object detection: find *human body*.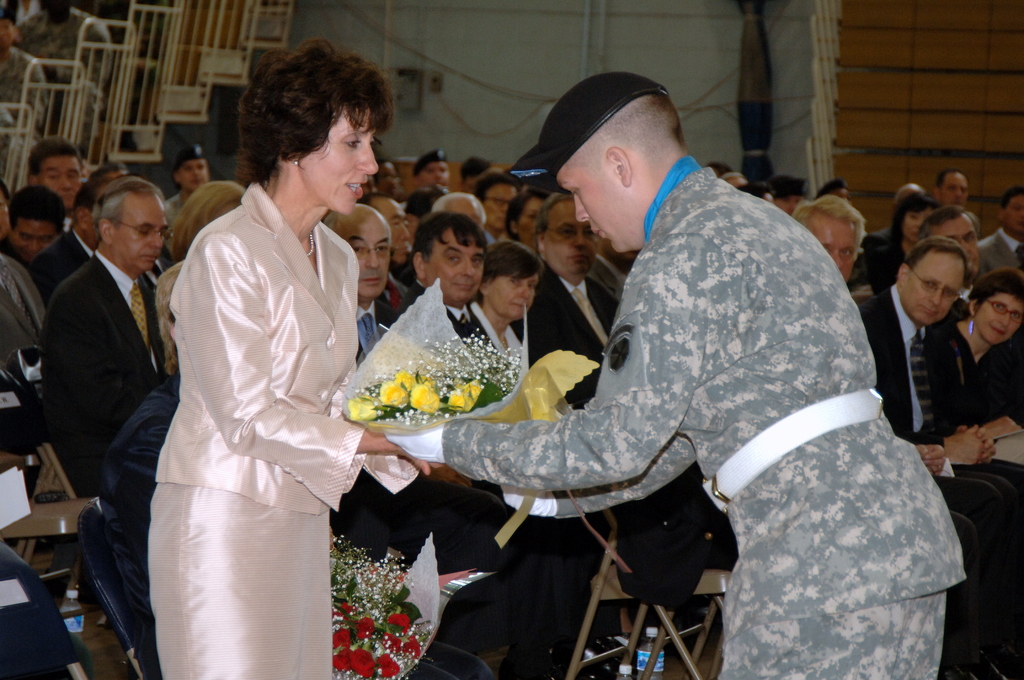
[0, 15, 49, 177].
